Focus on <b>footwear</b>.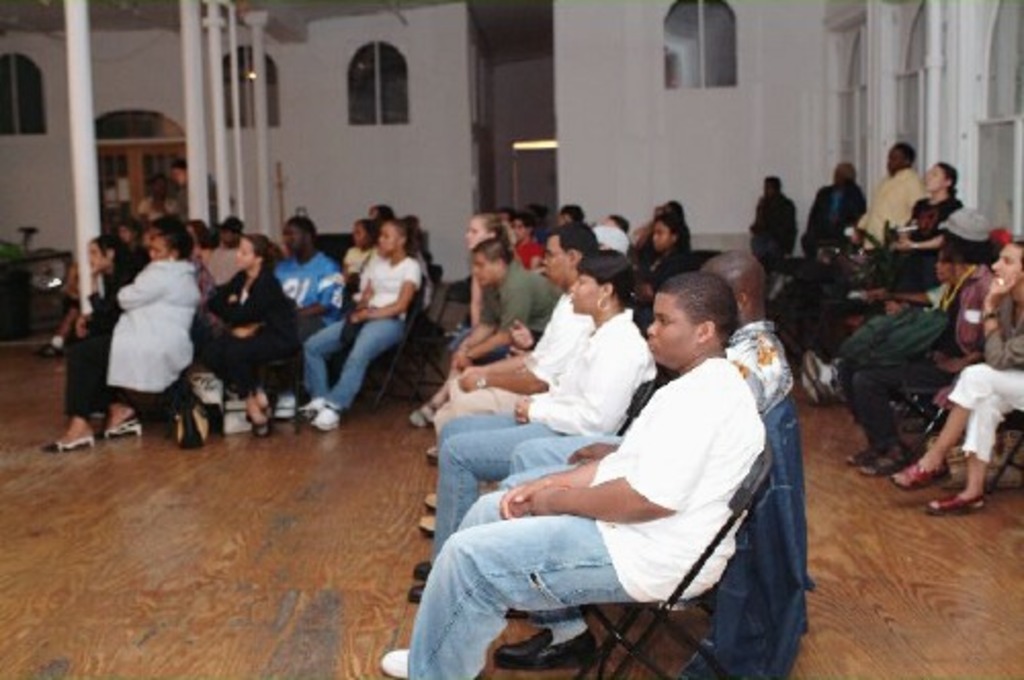
Focused at x1=408, y1=399, x2=434, y2=430.
